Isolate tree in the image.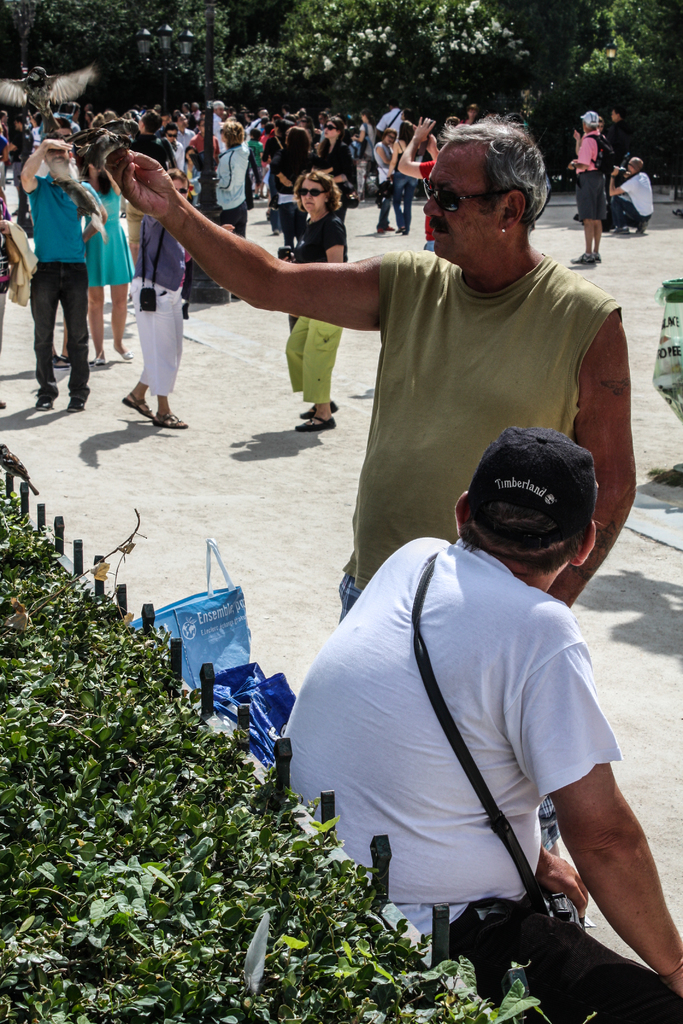
Isolated region: 276,0,539,134.
